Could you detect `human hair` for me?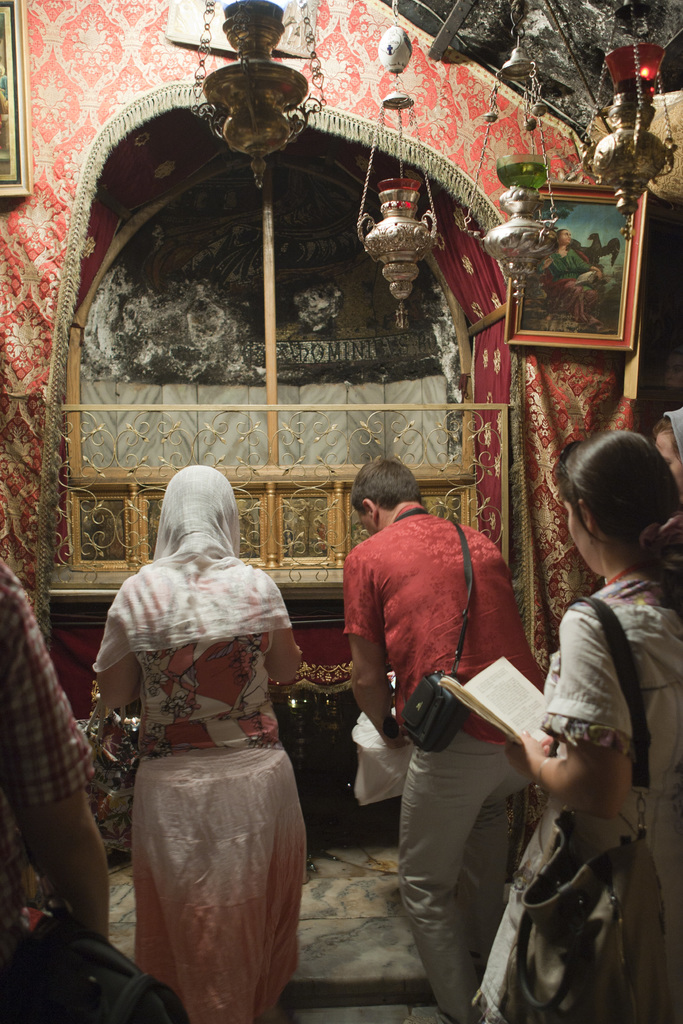
Detection result: (561, 422, 673, 581).
